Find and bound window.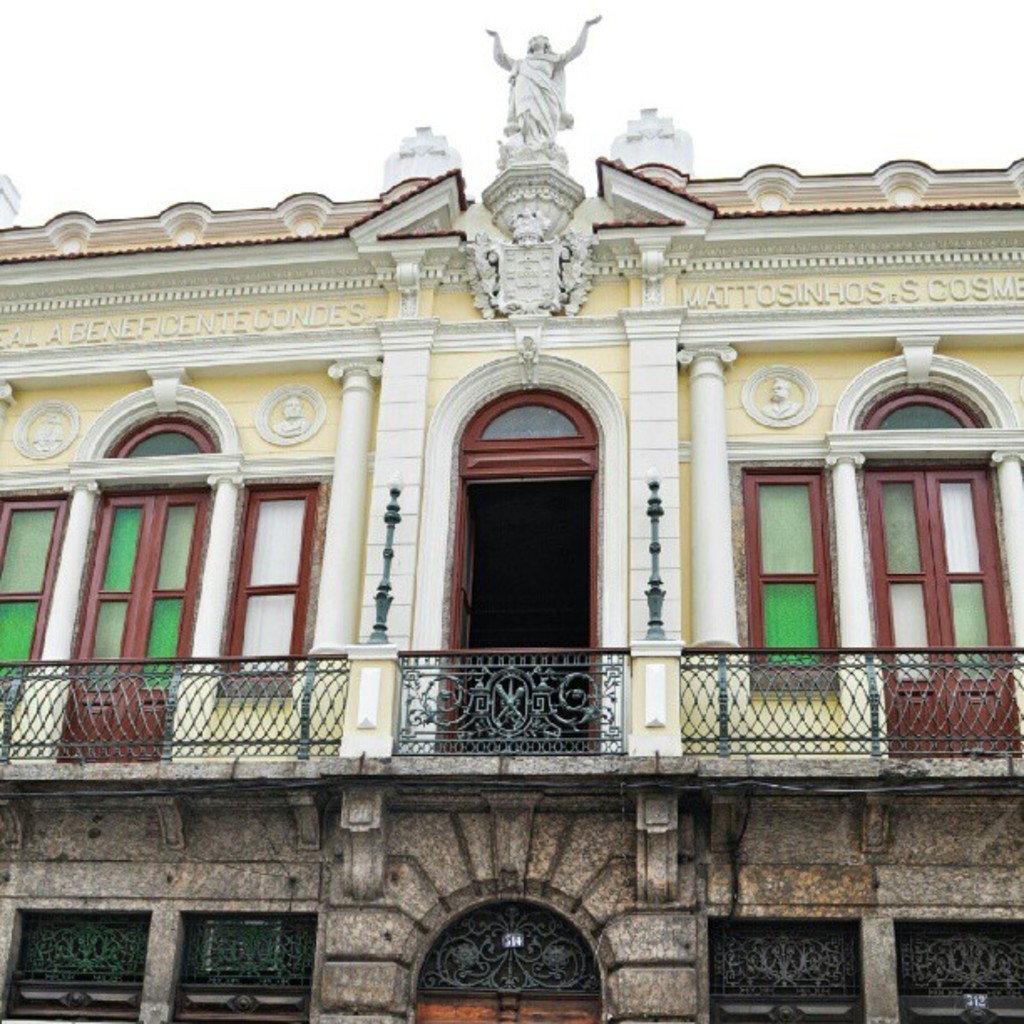
Bound: [left=740, top=465, right=838, bottom=698].
